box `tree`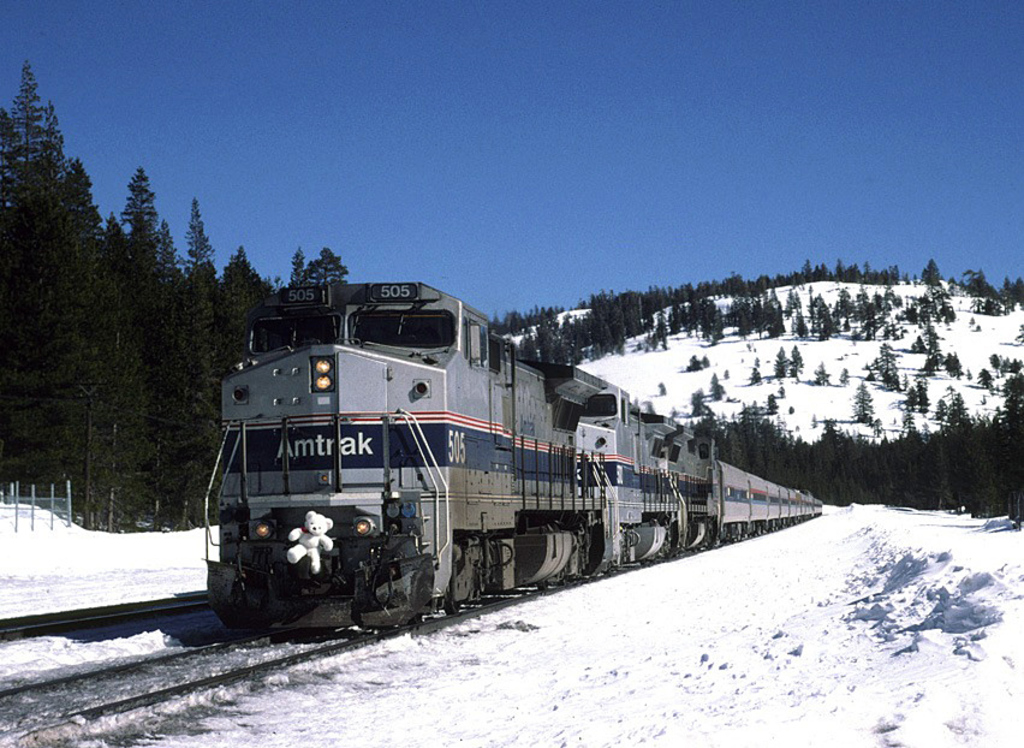
bbox=[591, 295, 631, 352]
